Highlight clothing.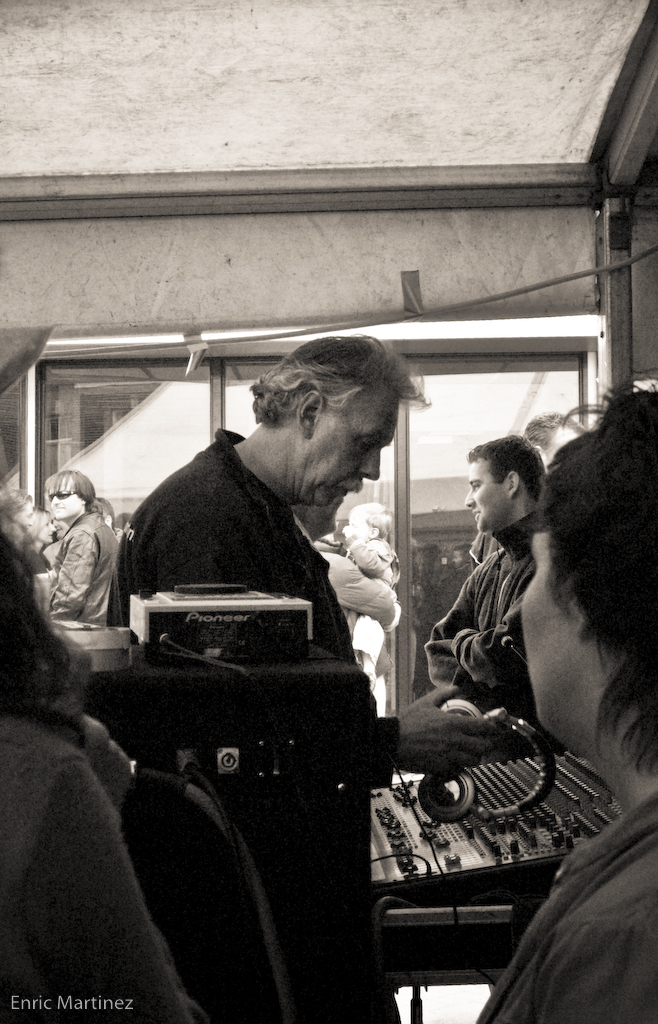
Highlighted region: box=[411, 509, 544, 722].
